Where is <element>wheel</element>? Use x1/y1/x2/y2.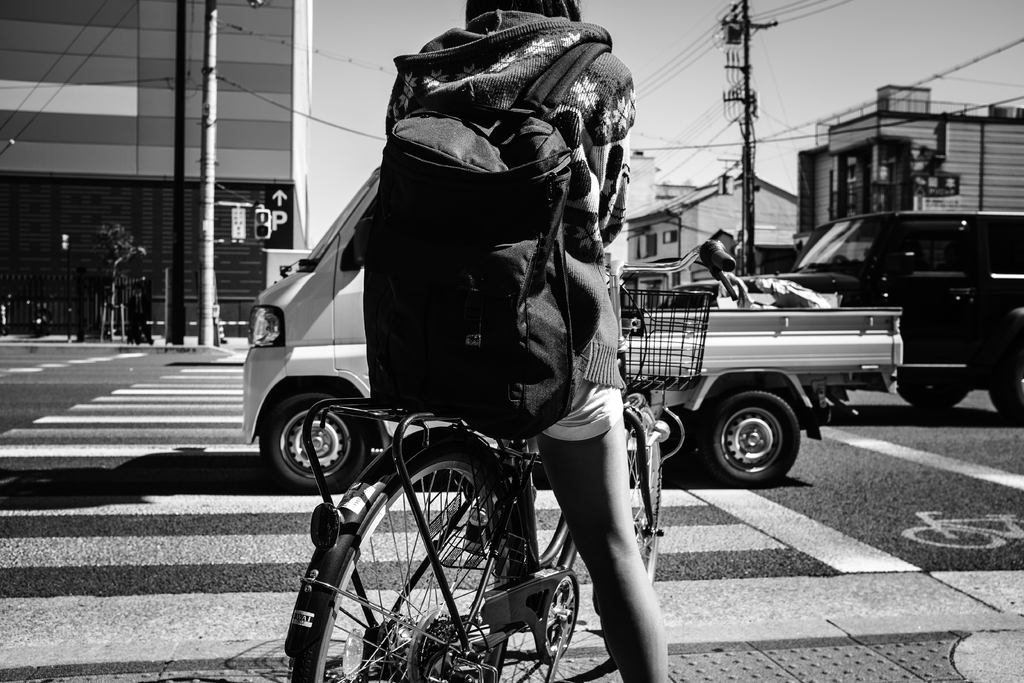
989/379/1023/424.
